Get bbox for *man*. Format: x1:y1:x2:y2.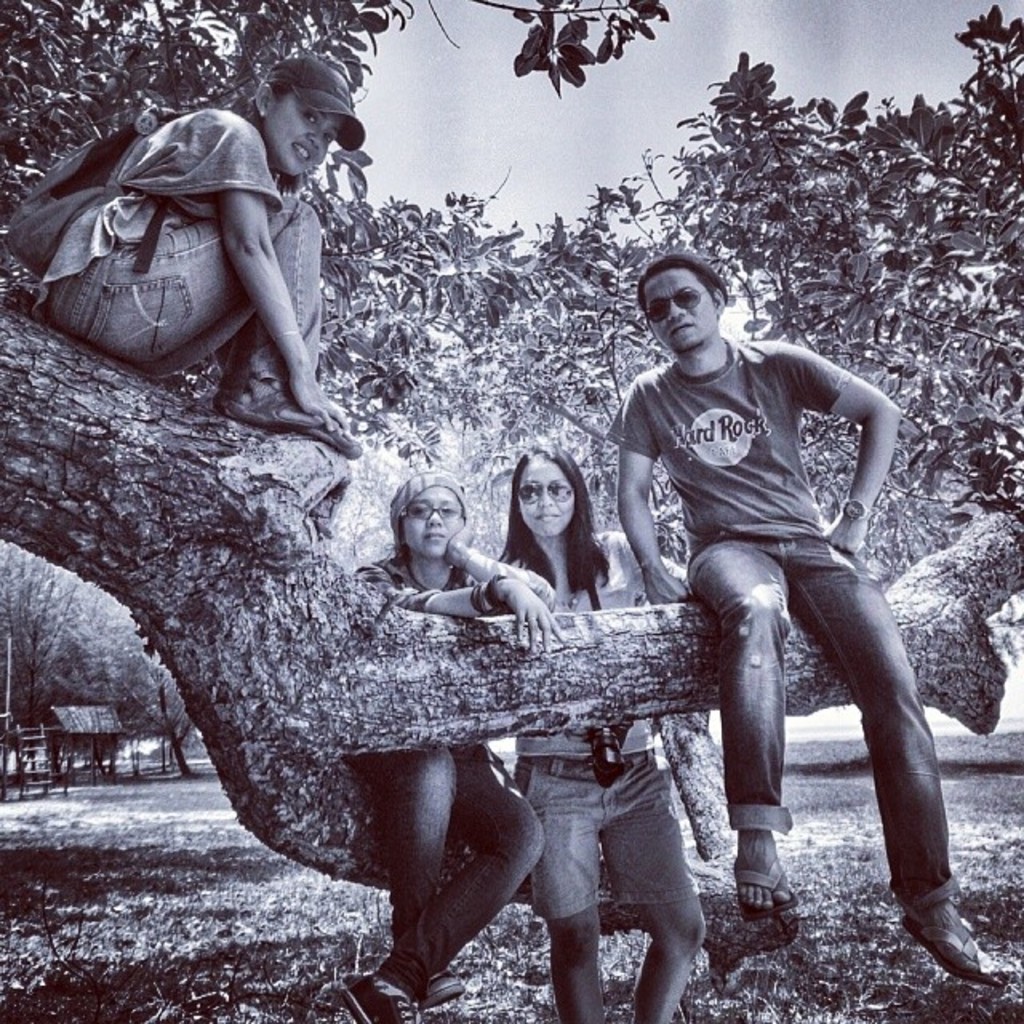
597:261:957:922.
